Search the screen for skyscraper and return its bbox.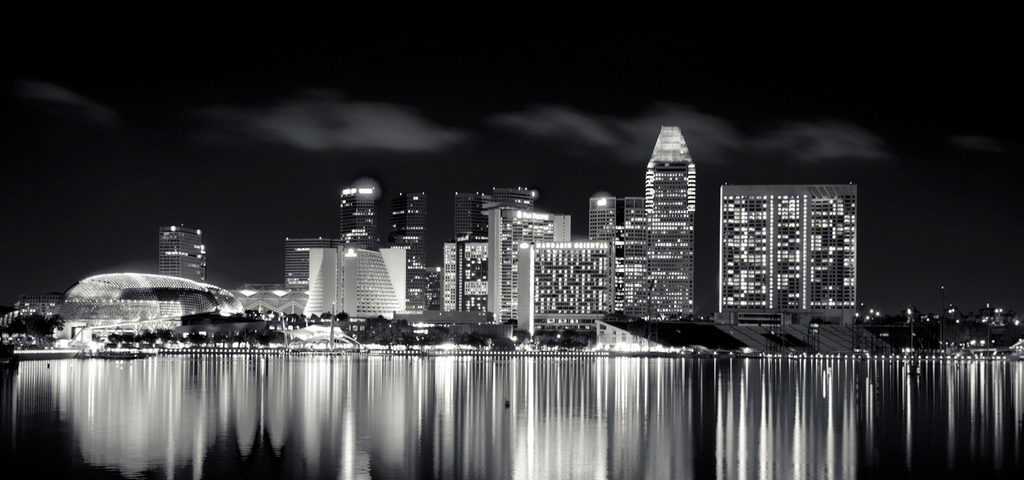
Found: 645, 121, 692, 321.
